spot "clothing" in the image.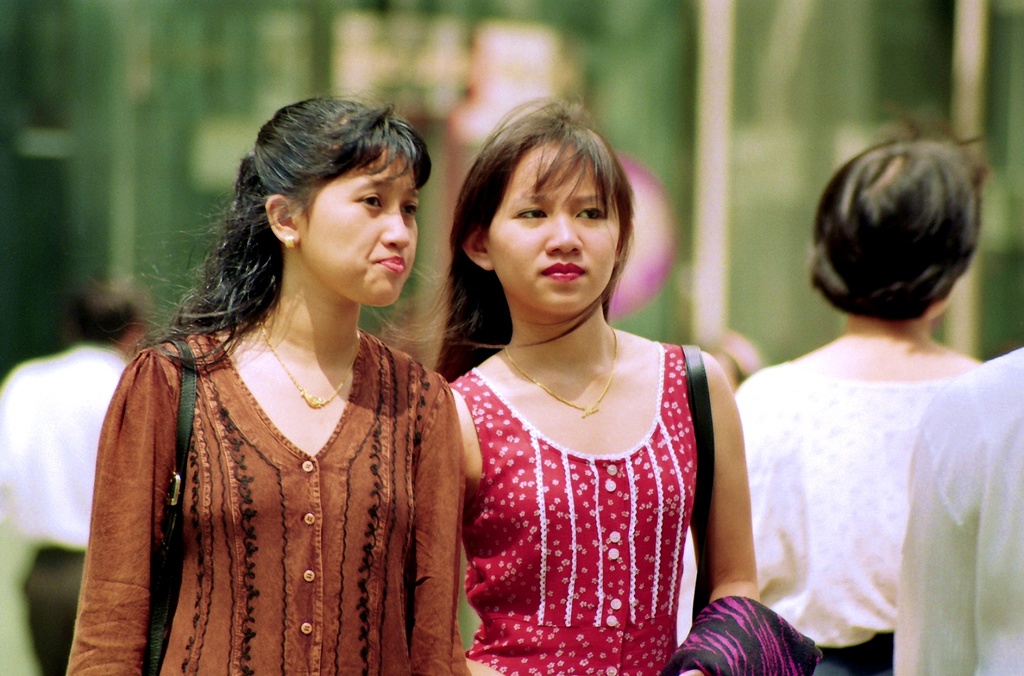
"clothing" found at (0,347,127,675).
